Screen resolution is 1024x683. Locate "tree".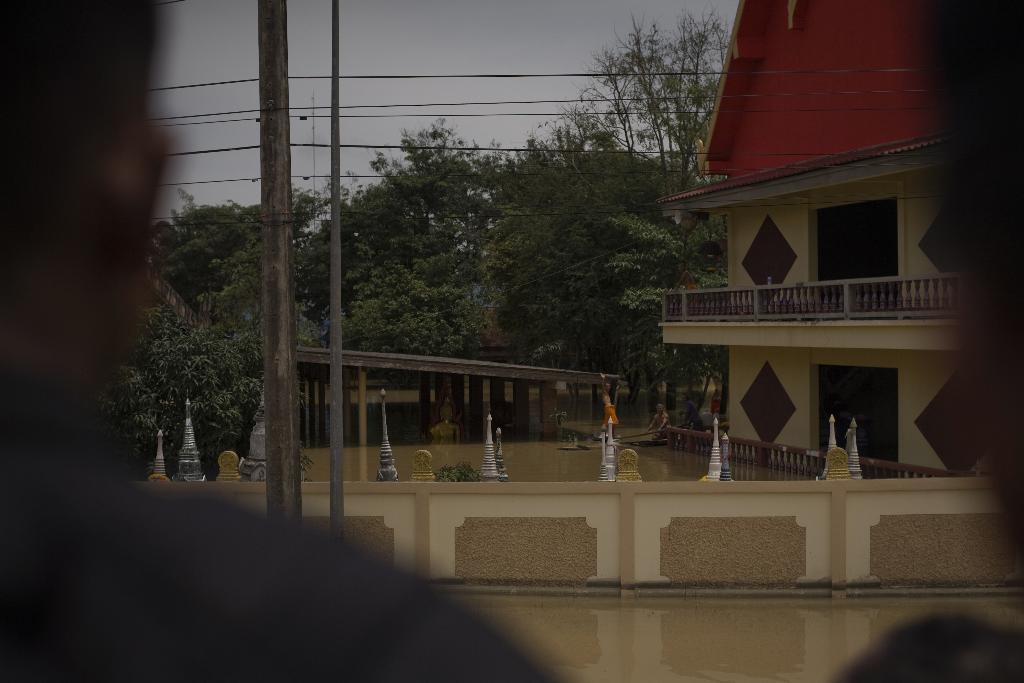
left=467, top=136, right=691, bottom=416.
